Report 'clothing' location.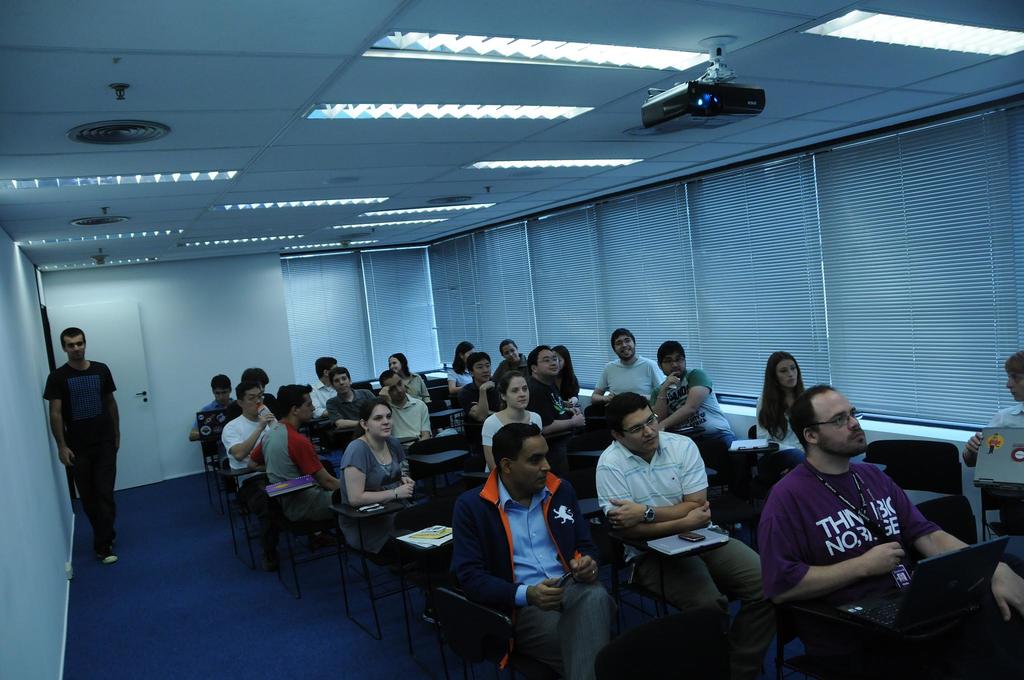
Report: BBox(445, 465, 621, 679).
